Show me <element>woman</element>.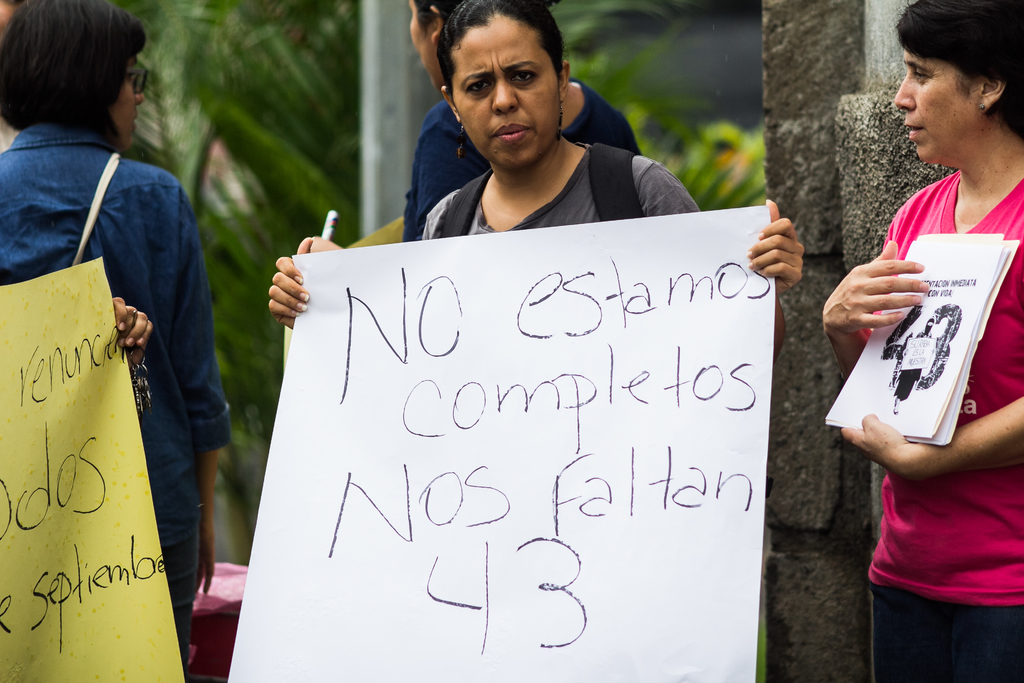
<element>woman</element> is here: 404,0,646,244.
